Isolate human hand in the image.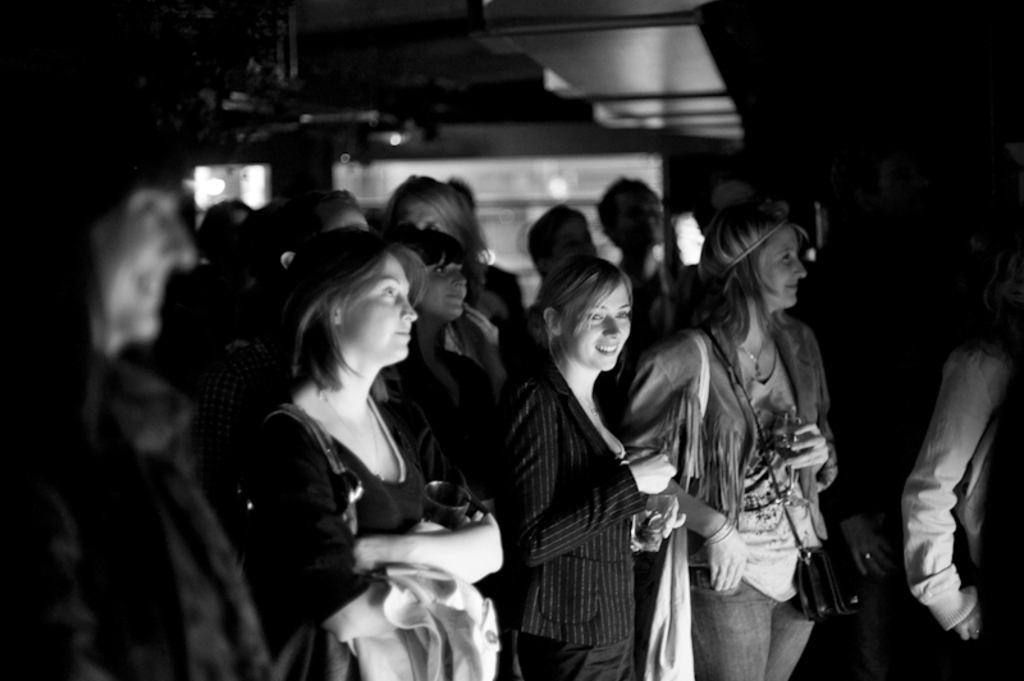
Isolated region: x1=628, y1=451, x2=678, y2=492.
